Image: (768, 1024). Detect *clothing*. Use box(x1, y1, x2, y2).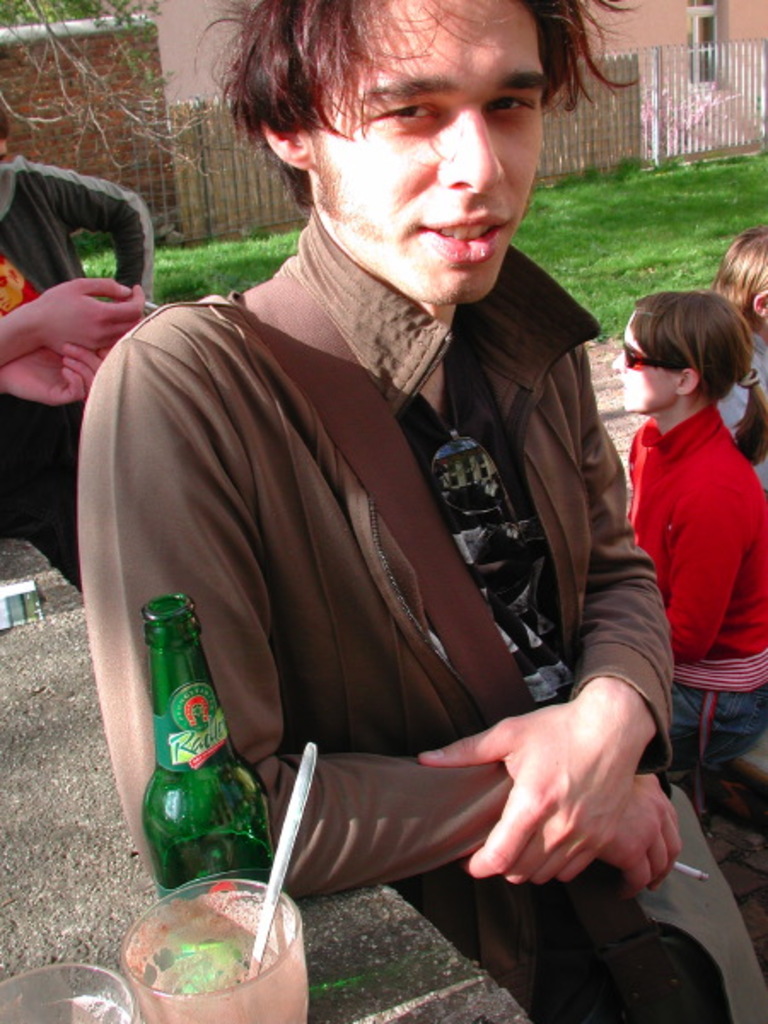
box(628, 401, 766, 765).
